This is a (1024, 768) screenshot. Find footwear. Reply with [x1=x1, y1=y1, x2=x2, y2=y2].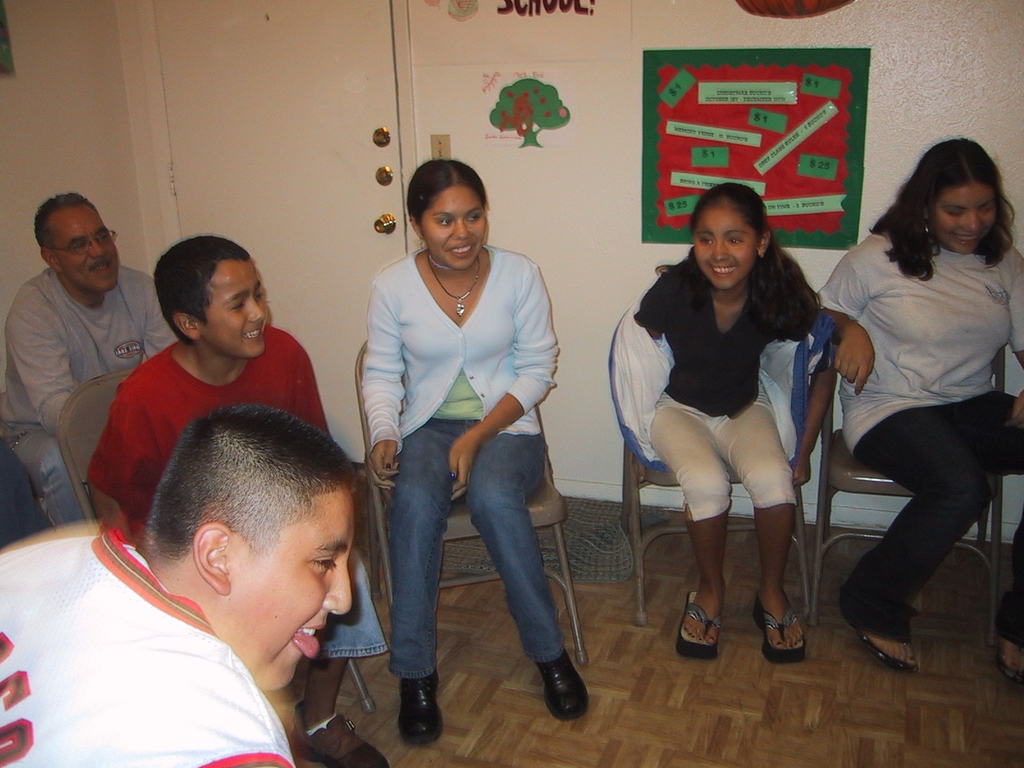
[x1=392, y1=667, x2=451, y2=746].
